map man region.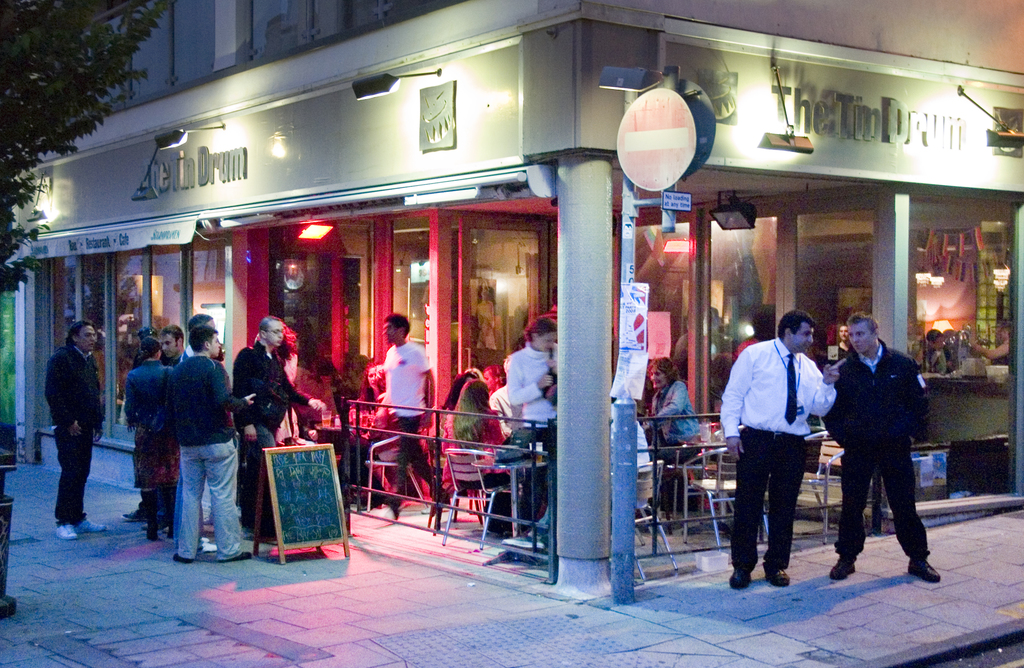
Mapped to bbox=[186, 311, 217, 363].
